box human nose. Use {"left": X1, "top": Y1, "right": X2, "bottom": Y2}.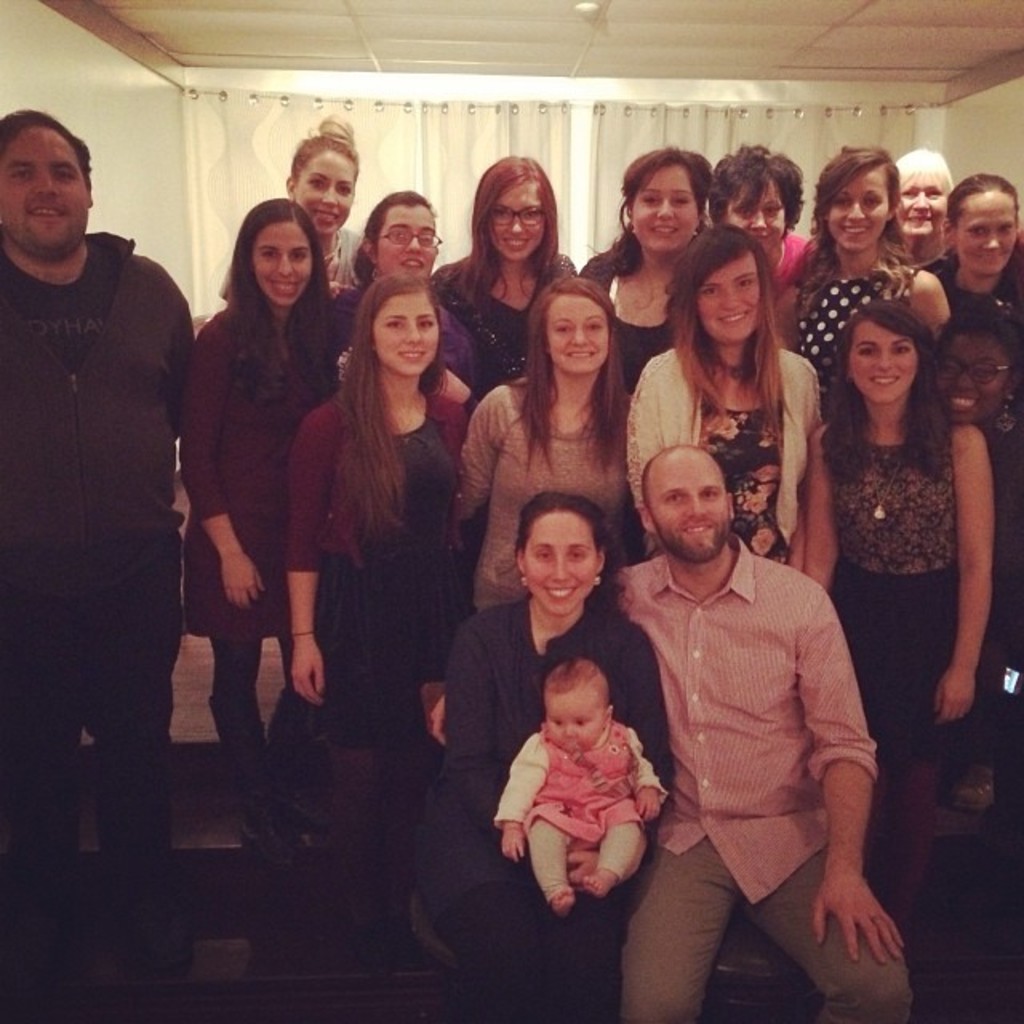
{"left": 402, "top": 235, "right": 421, "bottom": 256}.
